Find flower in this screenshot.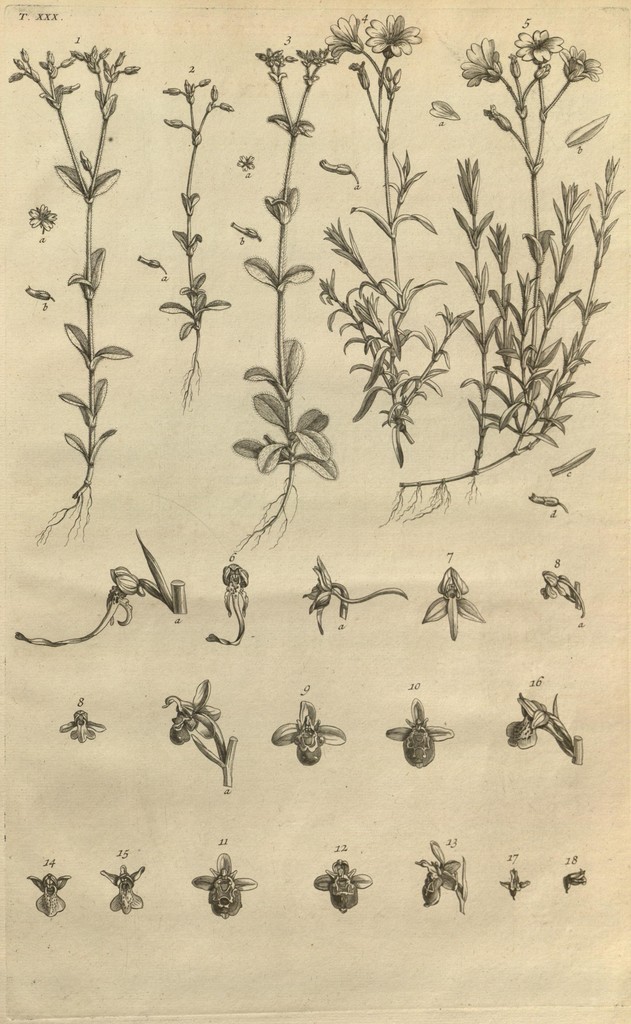
The bounding box for flower is 384/67/394/81.
